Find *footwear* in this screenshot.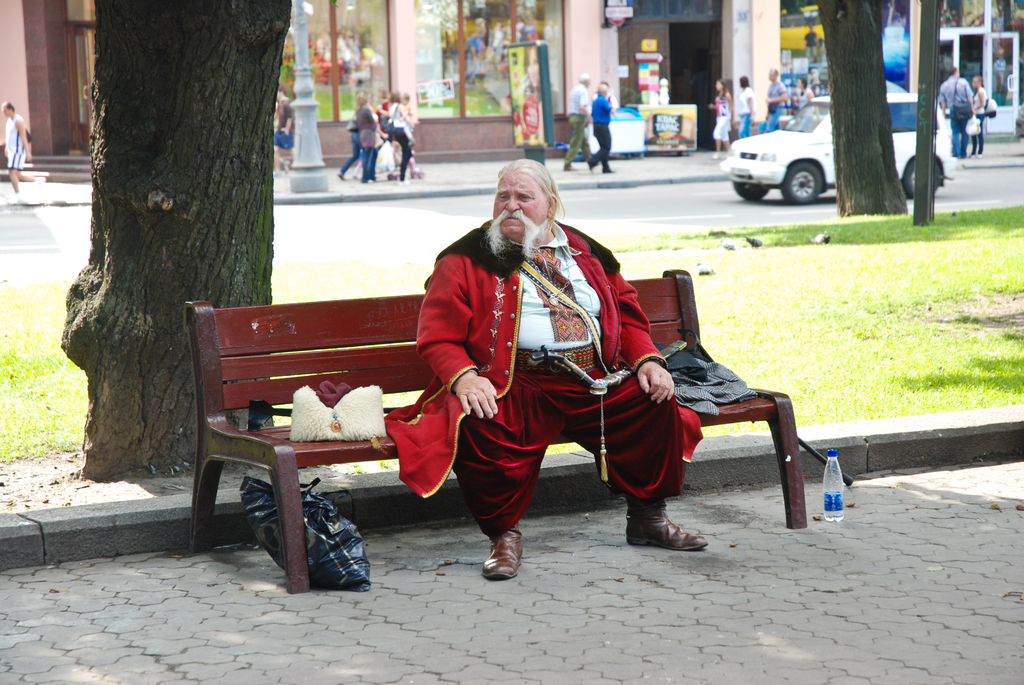
The bounding box for *footwear* is 621, 500, 703, 552.
